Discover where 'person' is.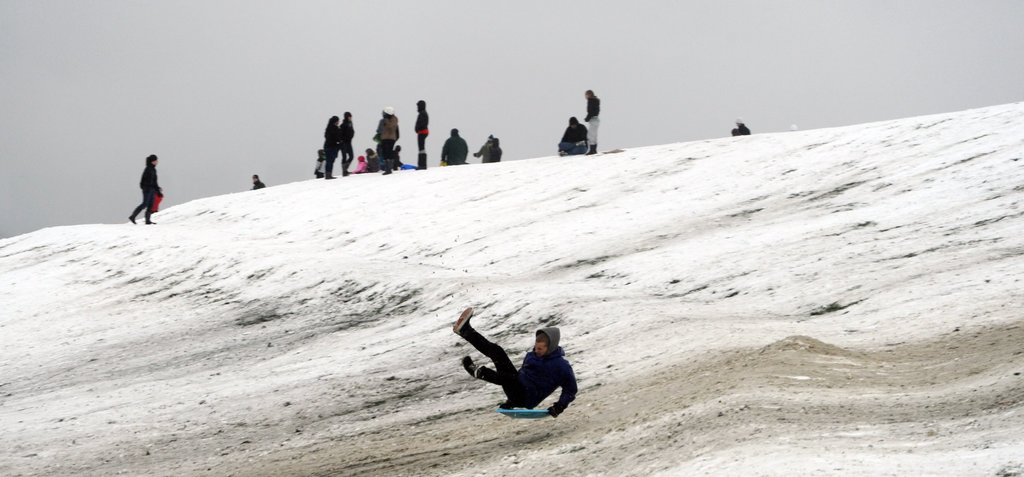
Discovered at BBox(248, 167, 268, 196).
